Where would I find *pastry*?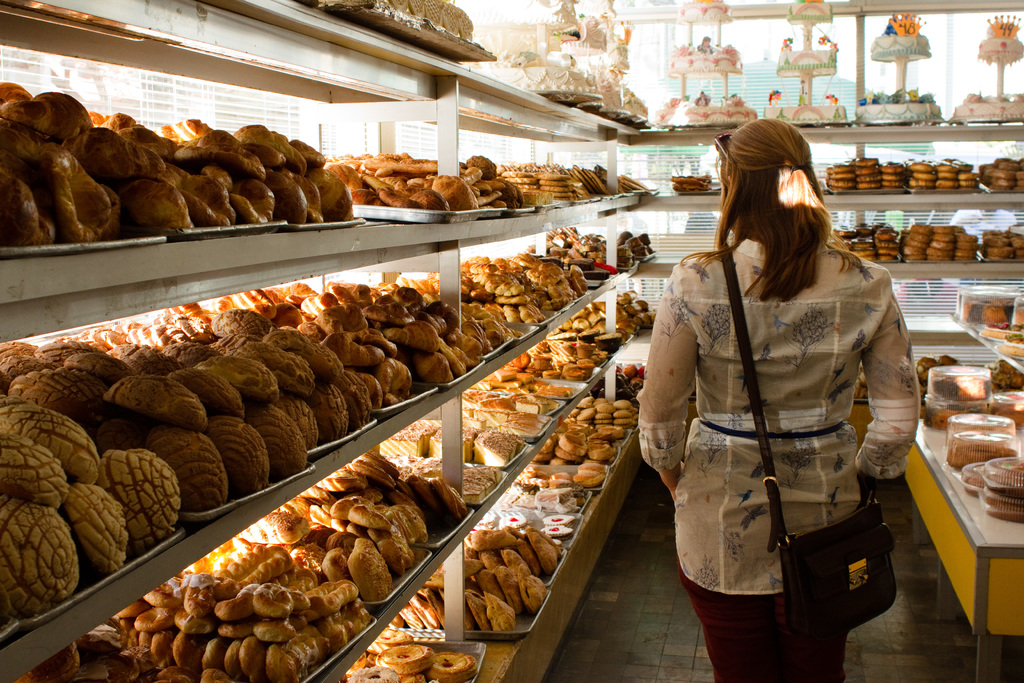
At x1=28, y1=137, x2=104, y2=231.
